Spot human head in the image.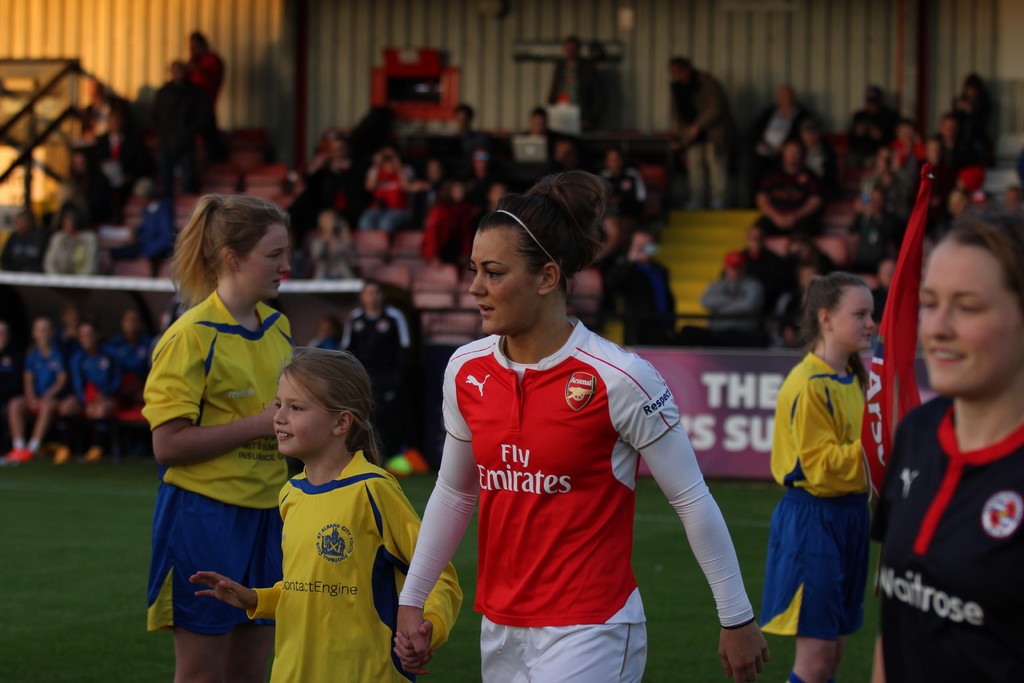
human head found at region(965, 72, 986, 99).
